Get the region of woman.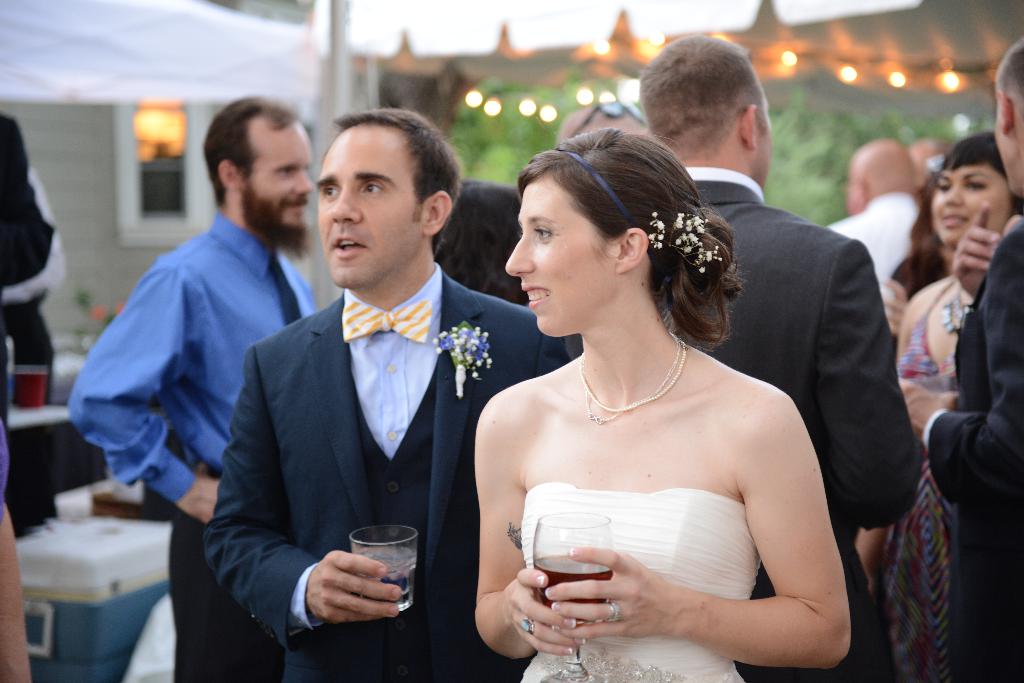
{"x1": 847, "y1": 124, "x2": 1022, "y2": 682}.
